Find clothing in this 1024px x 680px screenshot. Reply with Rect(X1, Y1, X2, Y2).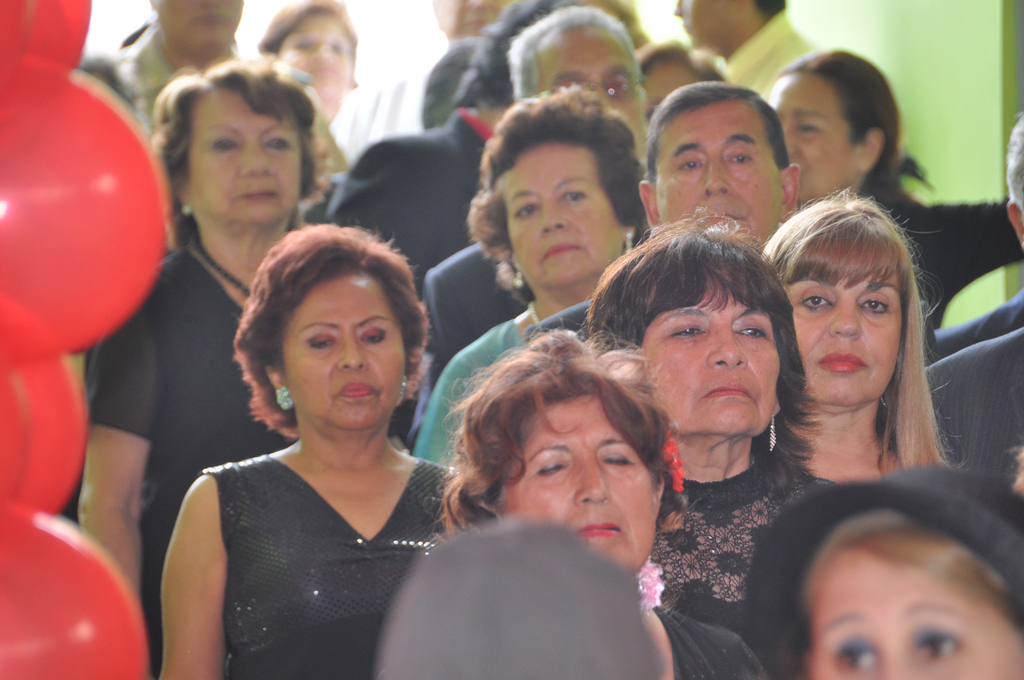
Rect(718, 12, 823, 116).
